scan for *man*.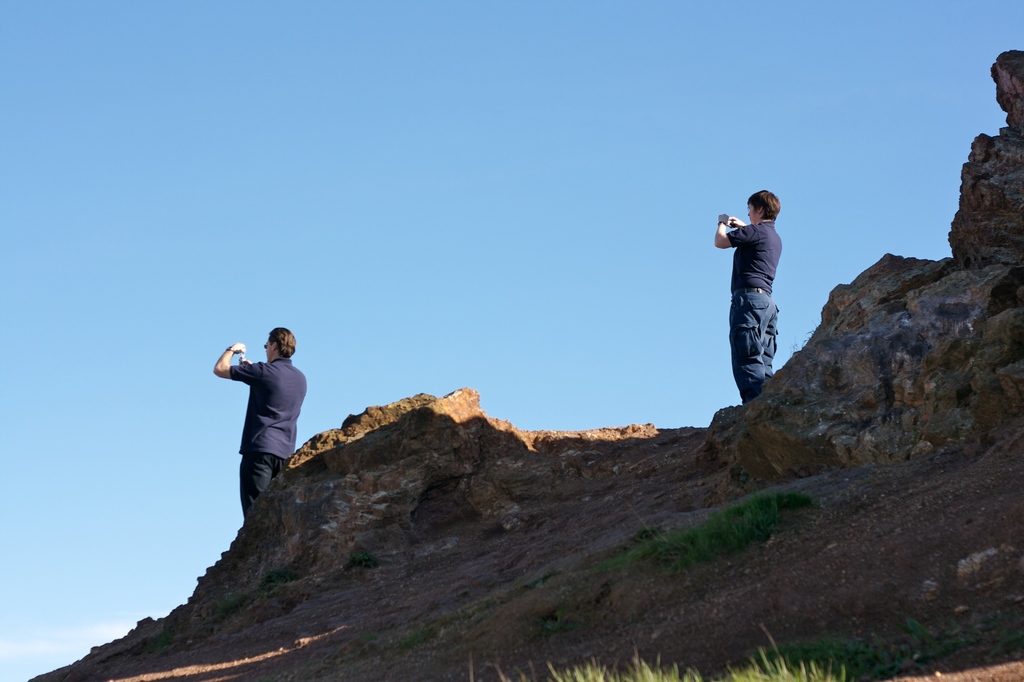
Scan result: 714,190,781,404.
